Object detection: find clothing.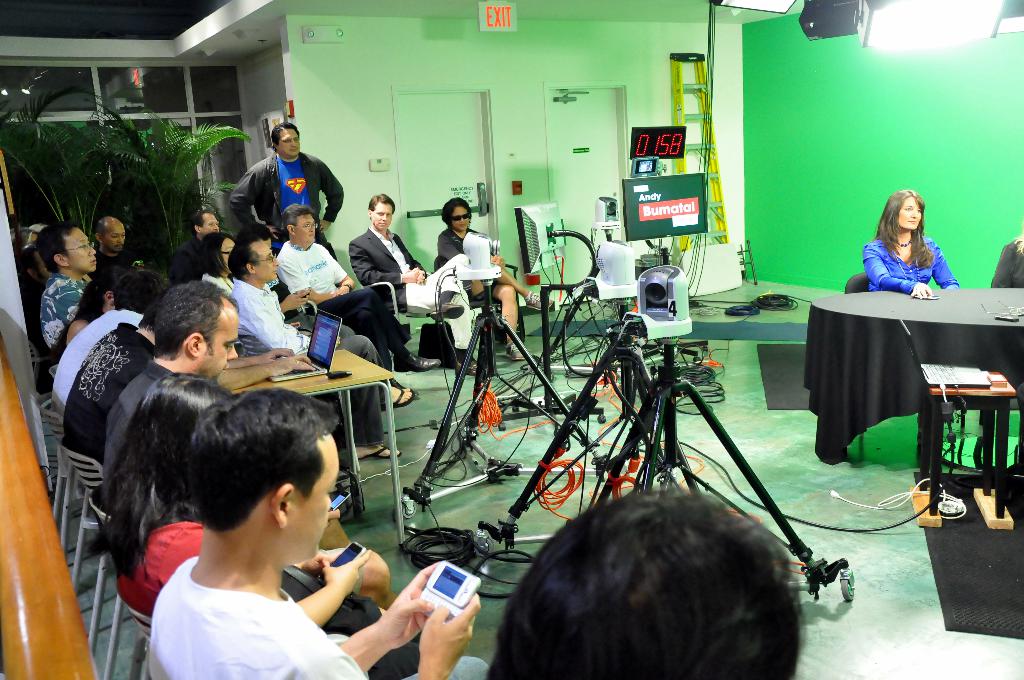
locate(136, 553, 488, 677).
